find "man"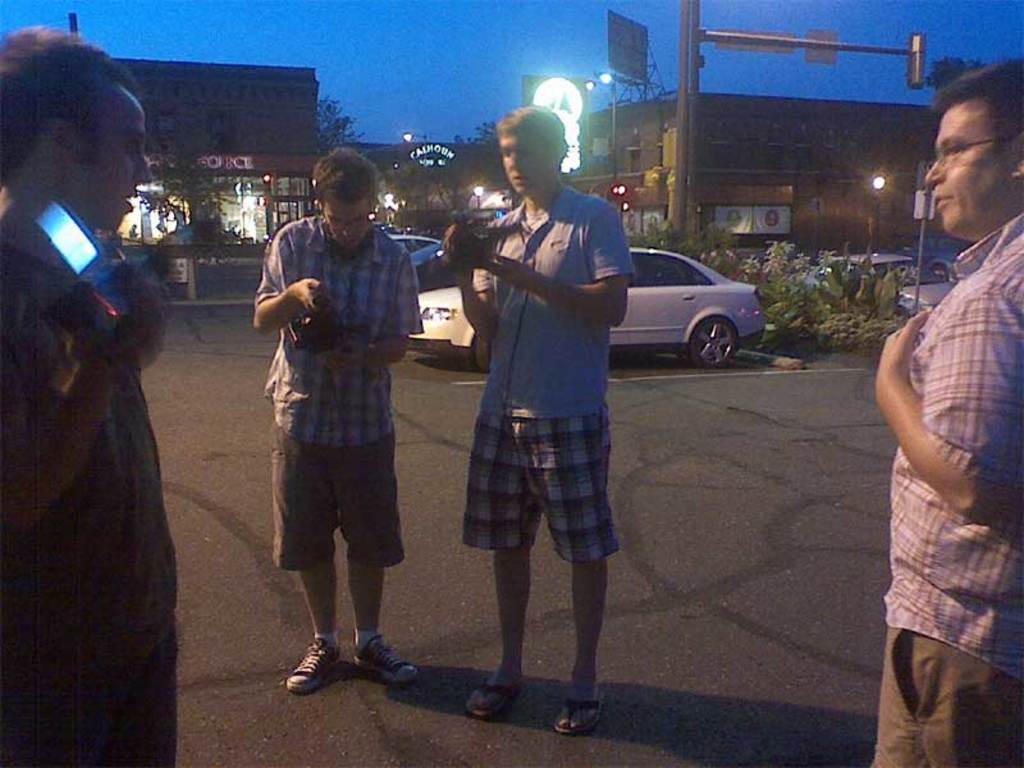
(x1=440, y1=105, x2=640, y2=735)
